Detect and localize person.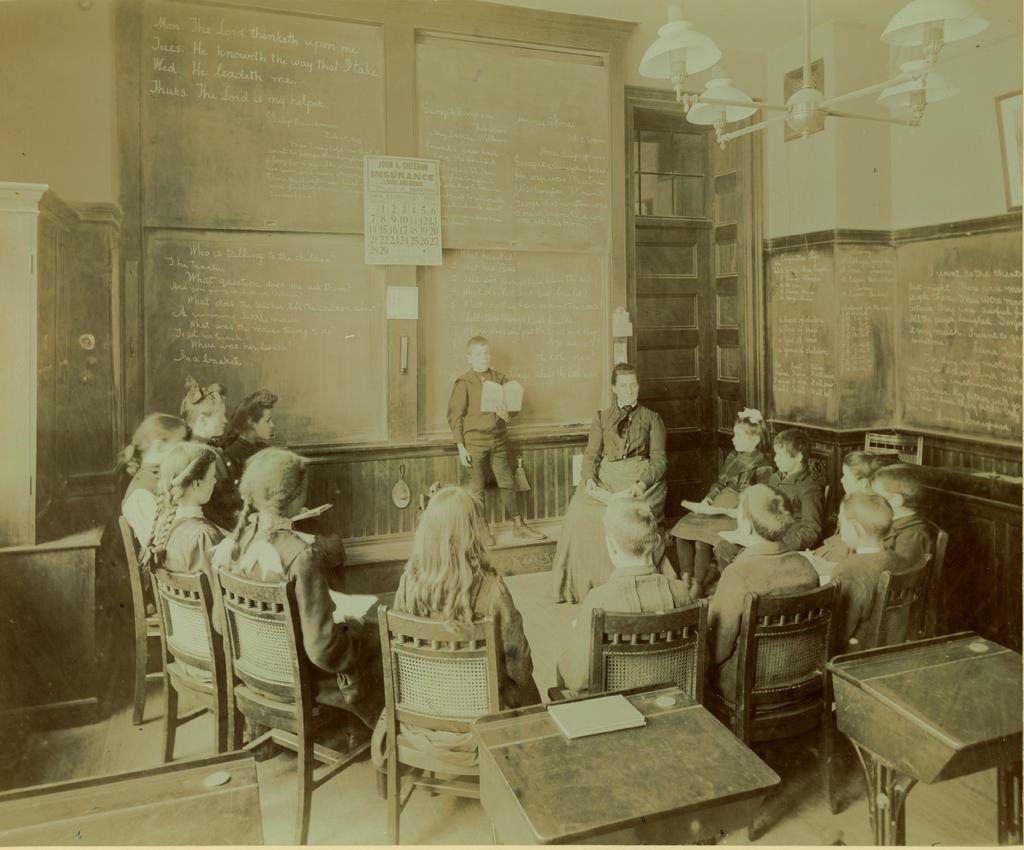
Localized at <region>874, 464, 945, 572</region>.
